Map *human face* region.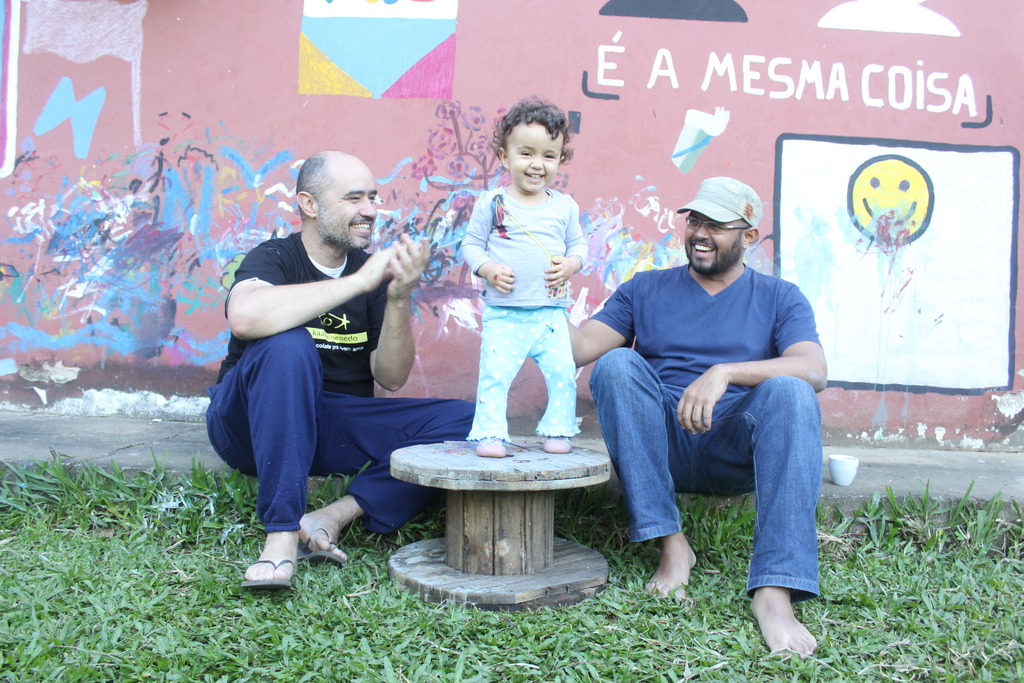
Mapped to 685 209 745 272.
